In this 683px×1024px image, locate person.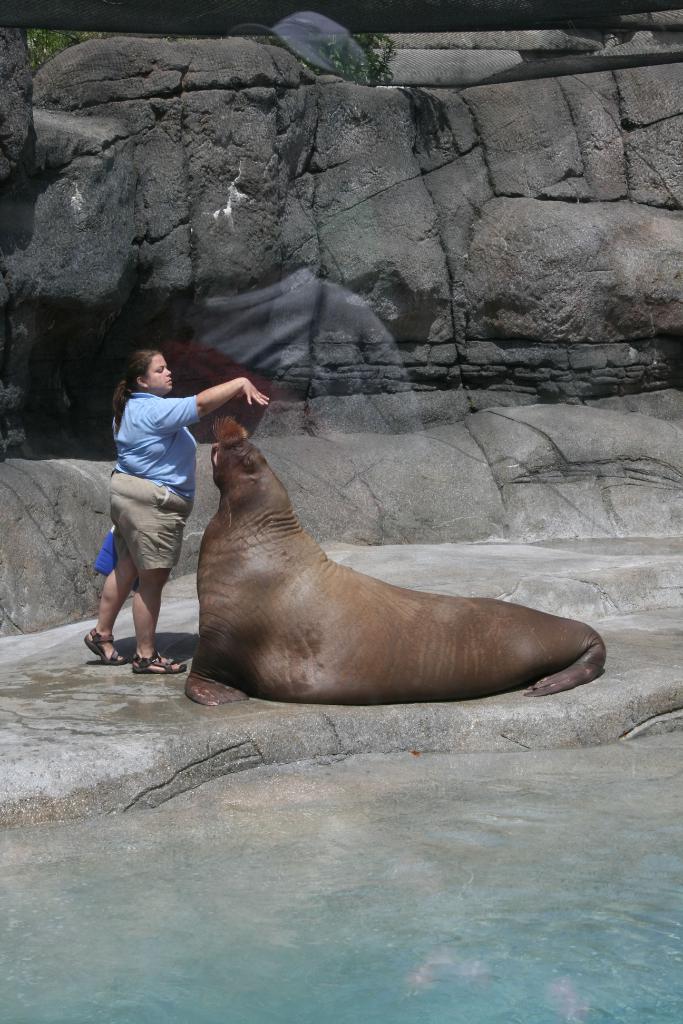
Bounding box: rect(101, 323, 224, 672).
